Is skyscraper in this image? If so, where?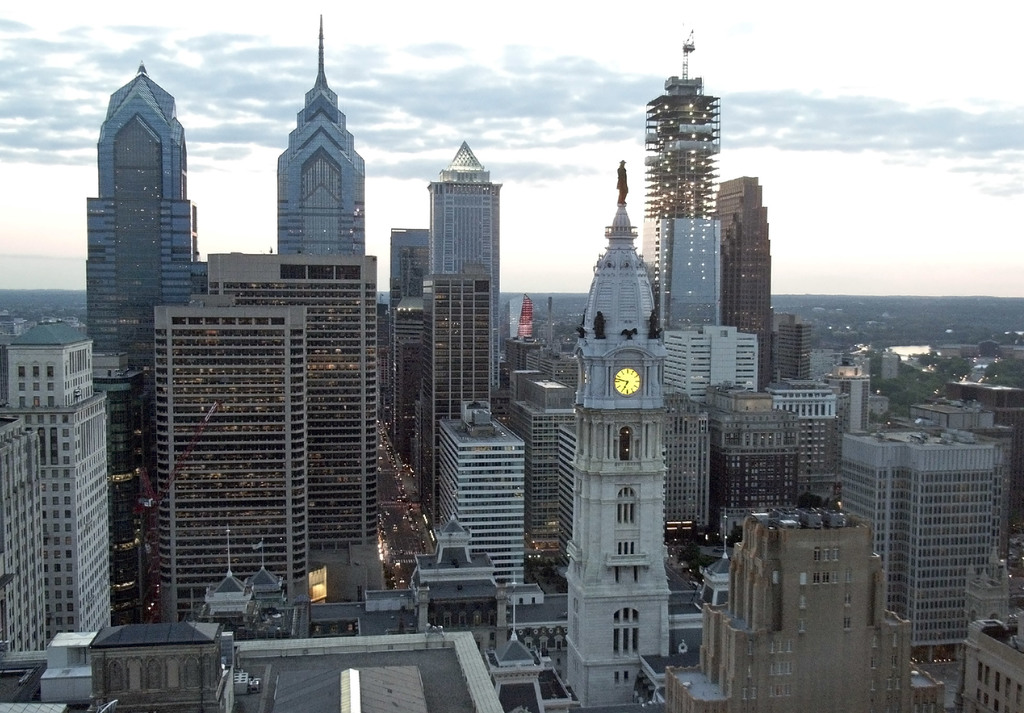
Yes, at BBox(383, 299, 415, 449).
